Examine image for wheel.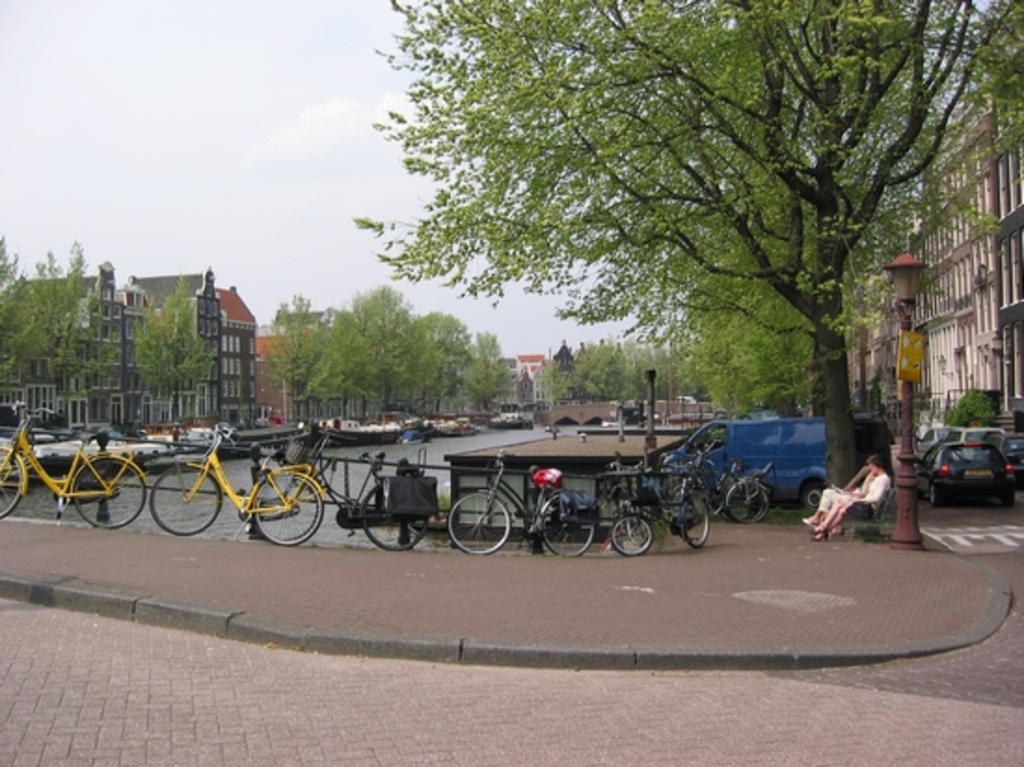
Examination result: crop(0, 445, 26, 518).
